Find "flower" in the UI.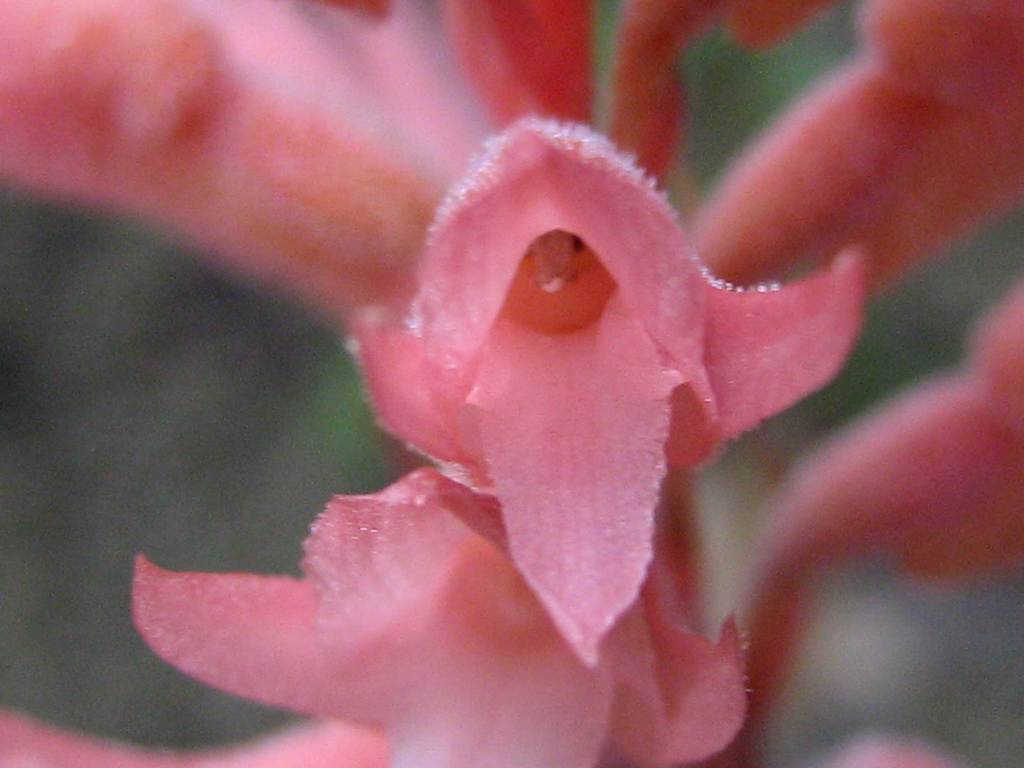
UI element at <box>3,0,1022,767</box>.
